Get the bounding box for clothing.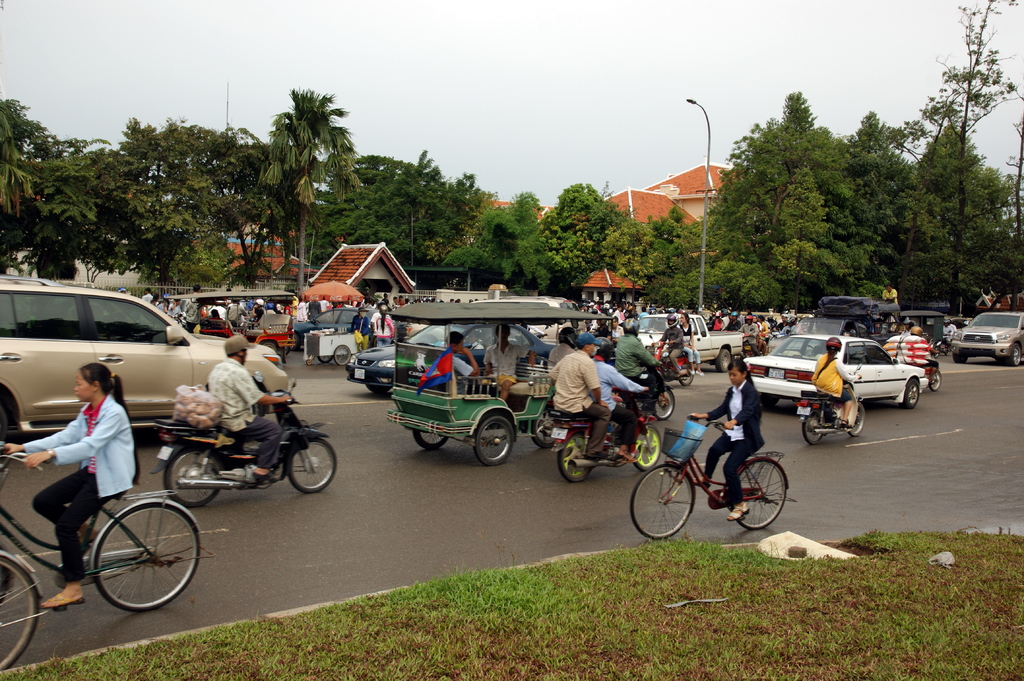
<region>879, 291, 898, 319</region>.
